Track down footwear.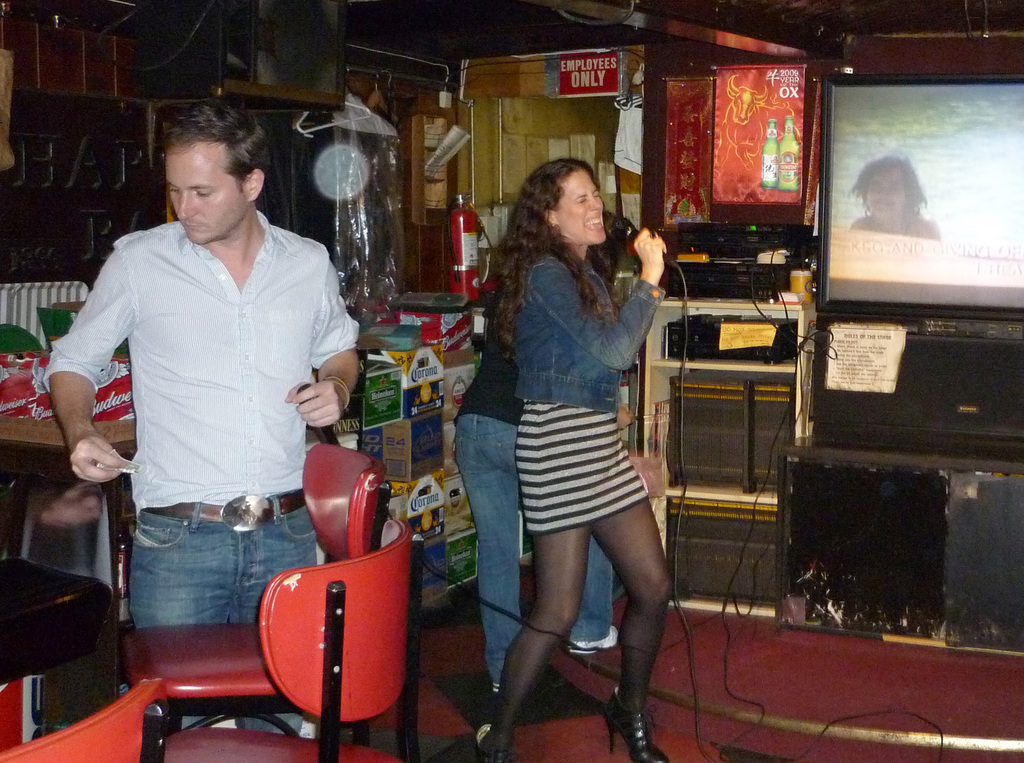
Tracked to bbox=(565, 623, 621, 656).
